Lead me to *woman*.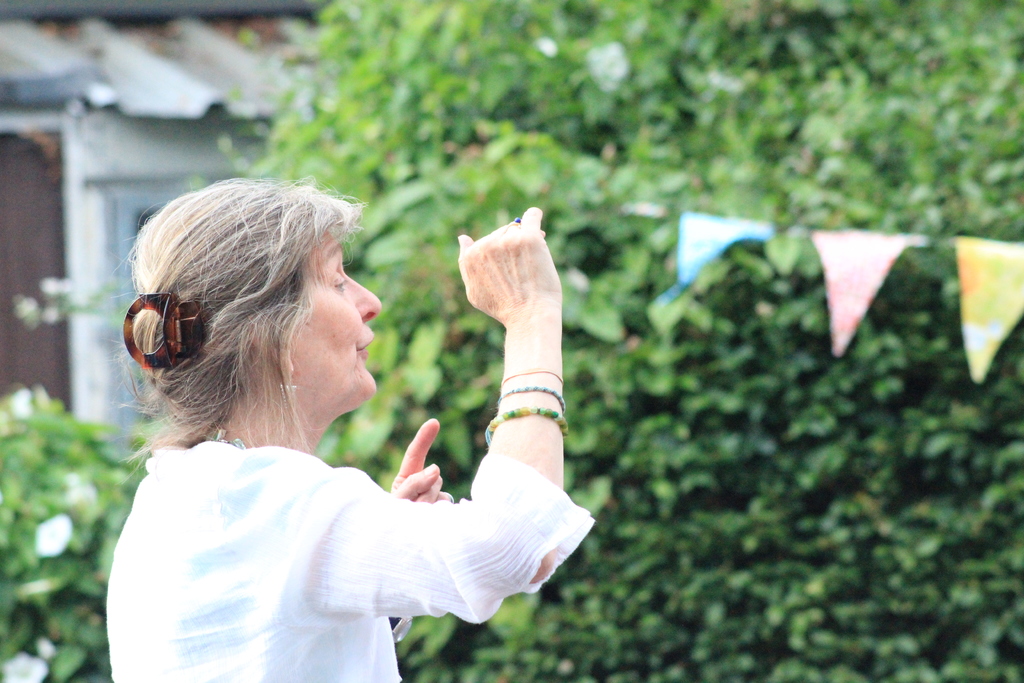
Lead to pyautogui.locateOnScreen(102, 176, 580, 679).
